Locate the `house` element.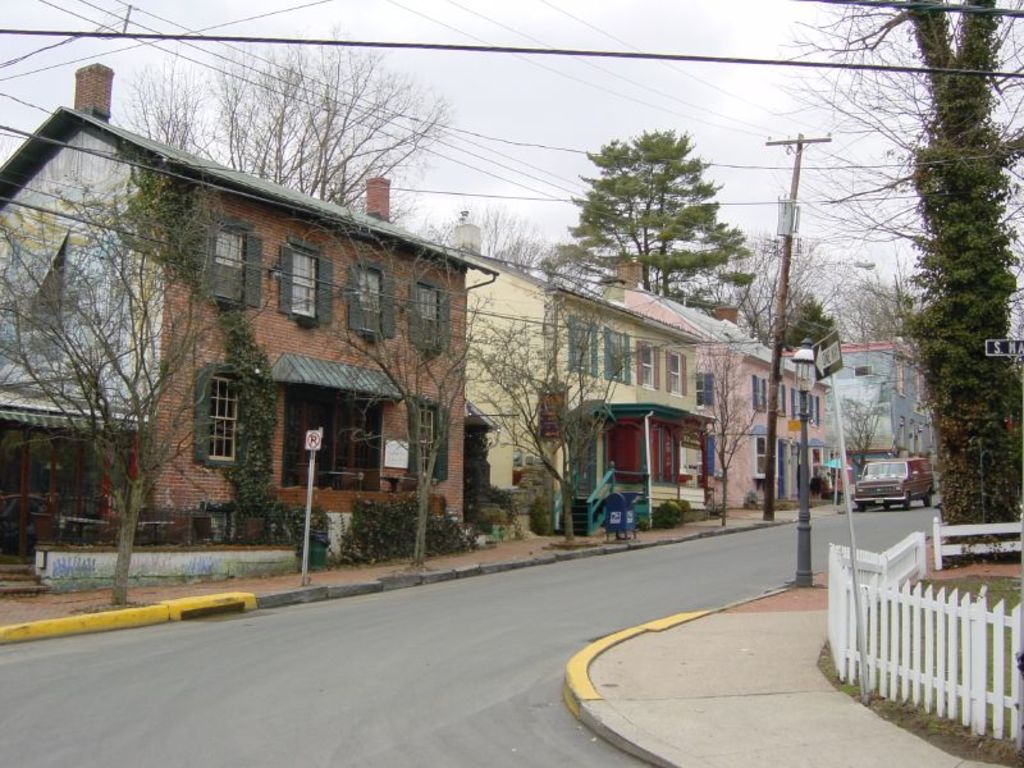
Element bbox: region(444, 211, 712, 529).
